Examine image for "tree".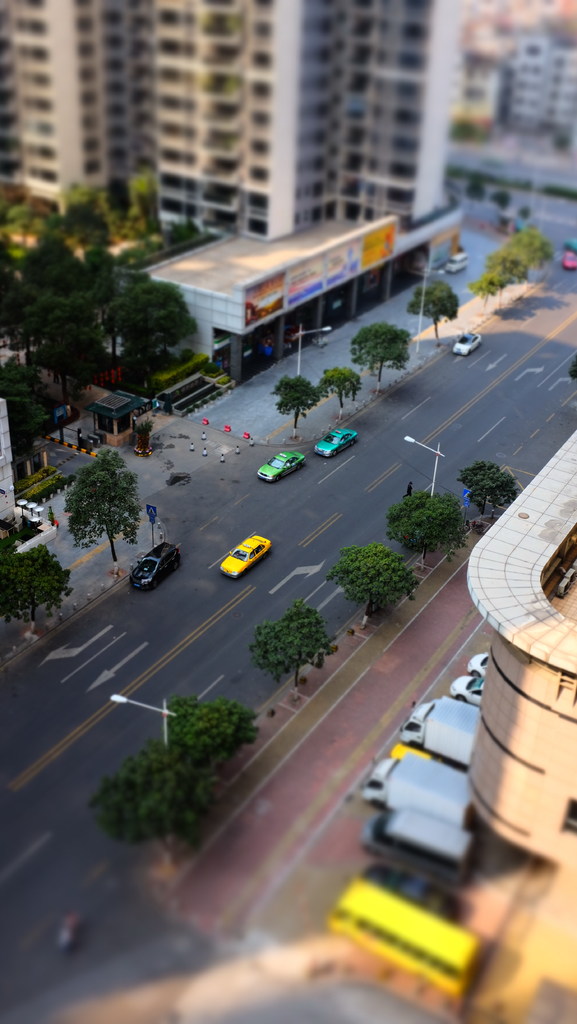
Examination result: x1=241 y1=600 x2=354 y2=693.
